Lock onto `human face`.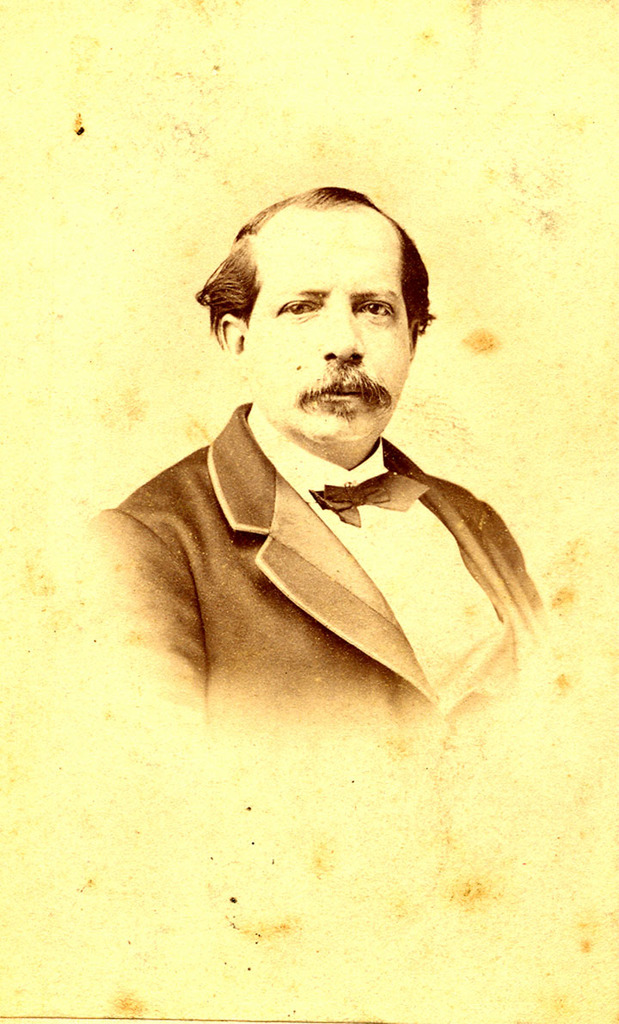
Locked: select_region(250, 216, 411, 441).
